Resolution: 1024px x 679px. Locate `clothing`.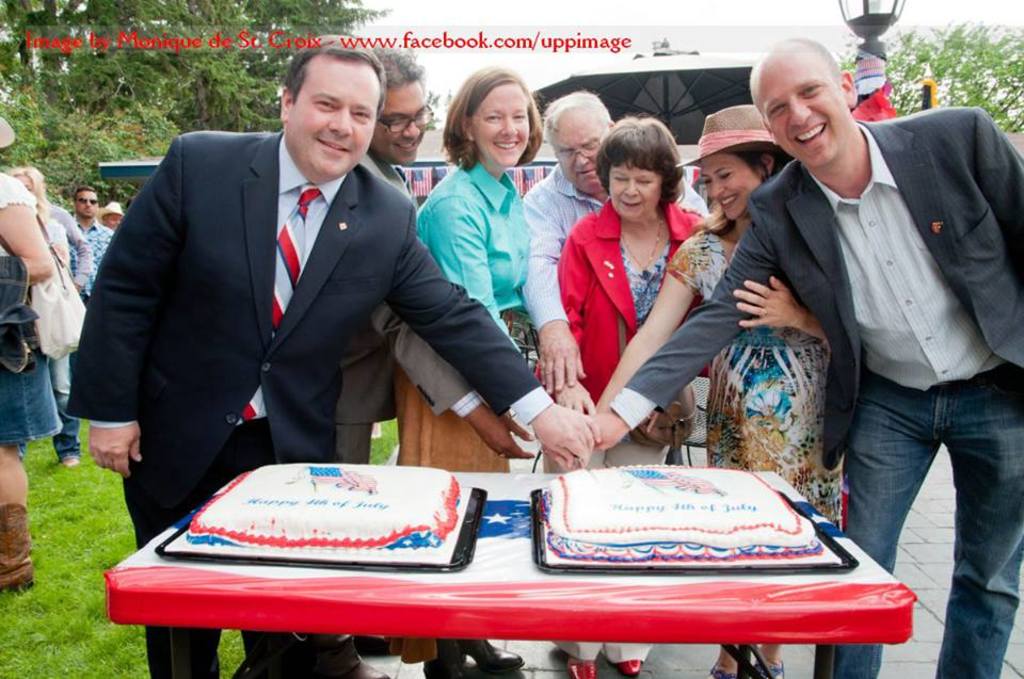
[x1=0, y1=169, x2=89, y2=444].
